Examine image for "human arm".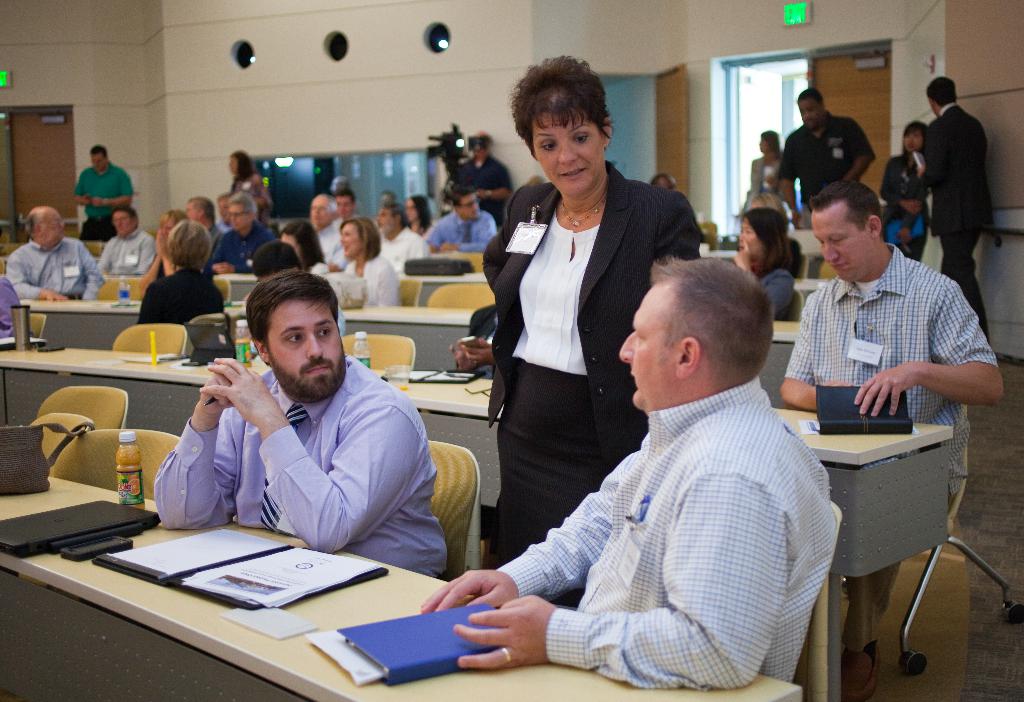
Examination result: pyautogui.locateOnScreen(152, 225, 175, 277).
